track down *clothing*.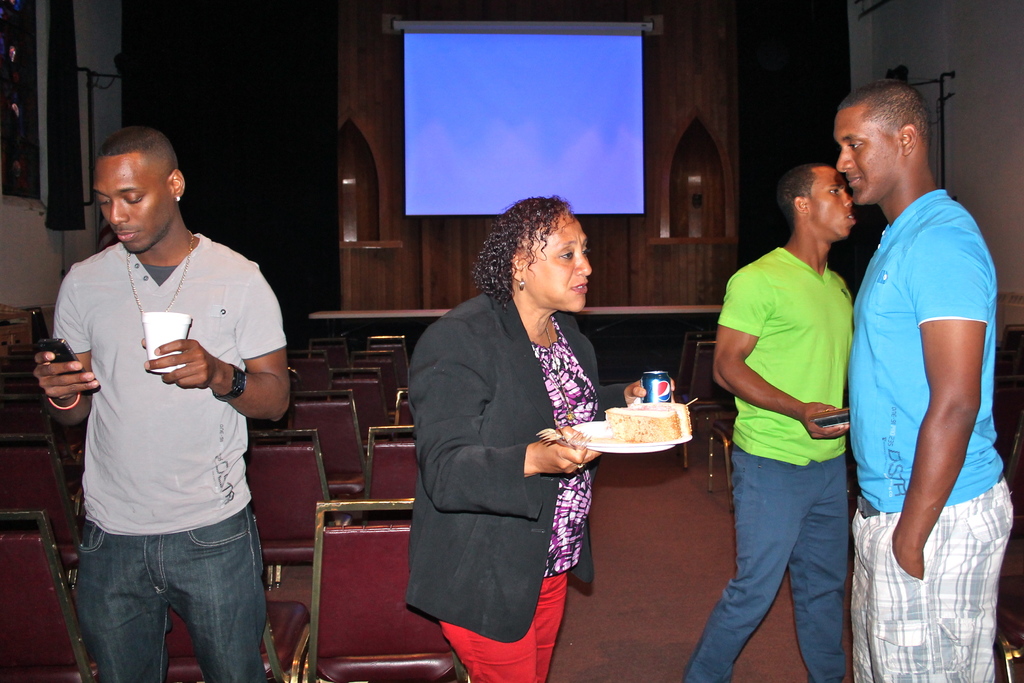
Tracked to x1=831, y1=190, x2=1023, y2=682.
